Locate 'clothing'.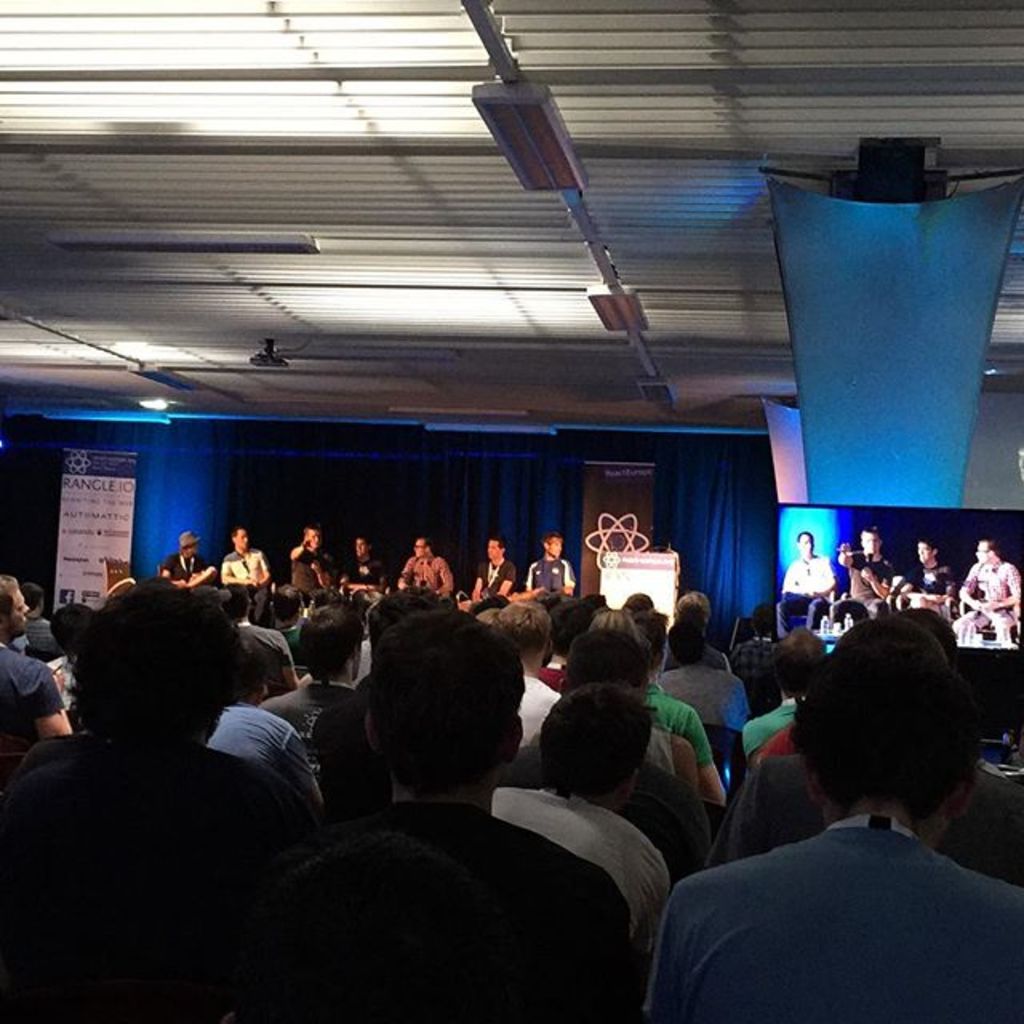
Bounding box: pyautogui.locateOnScreen(642, 685, 714, 773).
